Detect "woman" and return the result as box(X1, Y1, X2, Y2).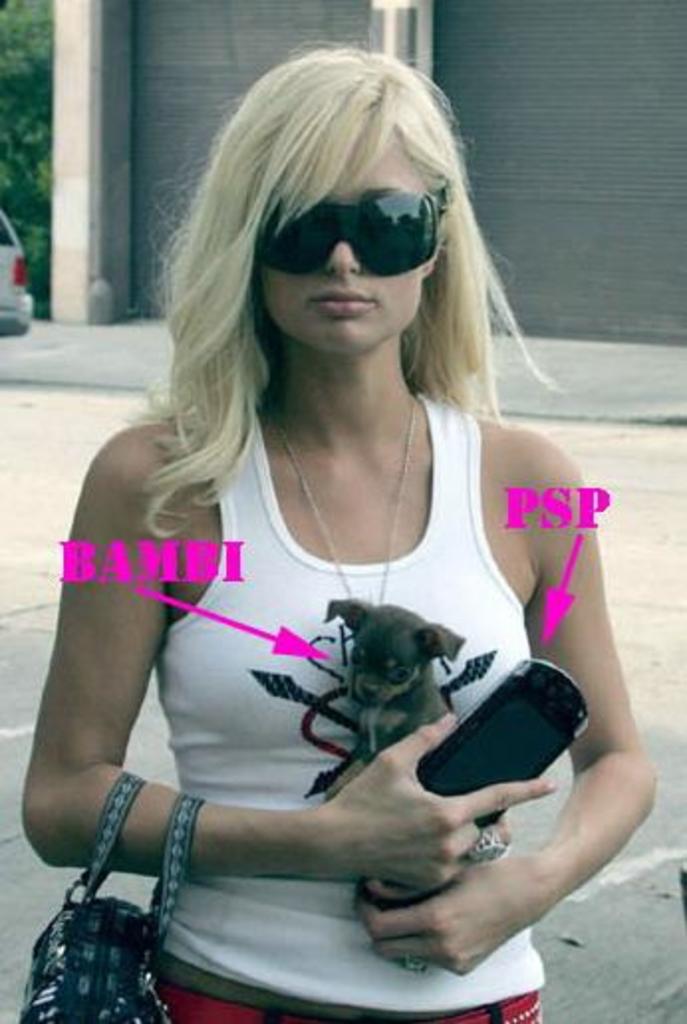
box(26, 93, 616, 1023).
